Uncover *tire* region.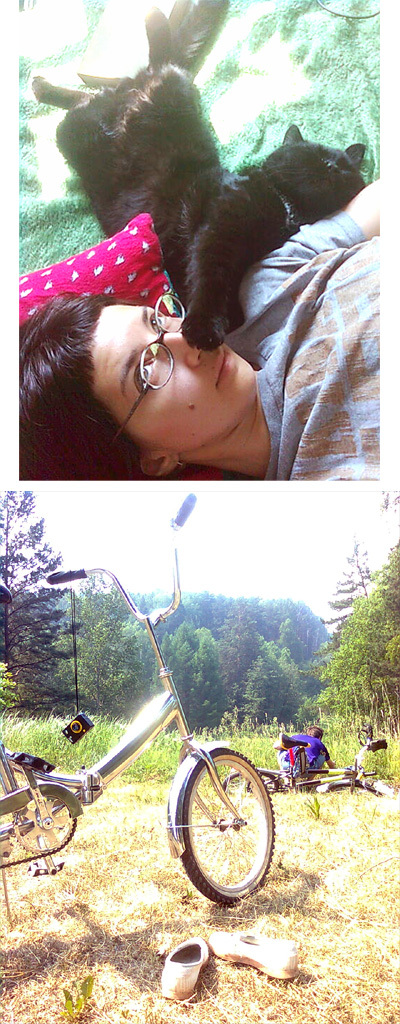
Uncovered: detection(213, 765, 290, 788).
